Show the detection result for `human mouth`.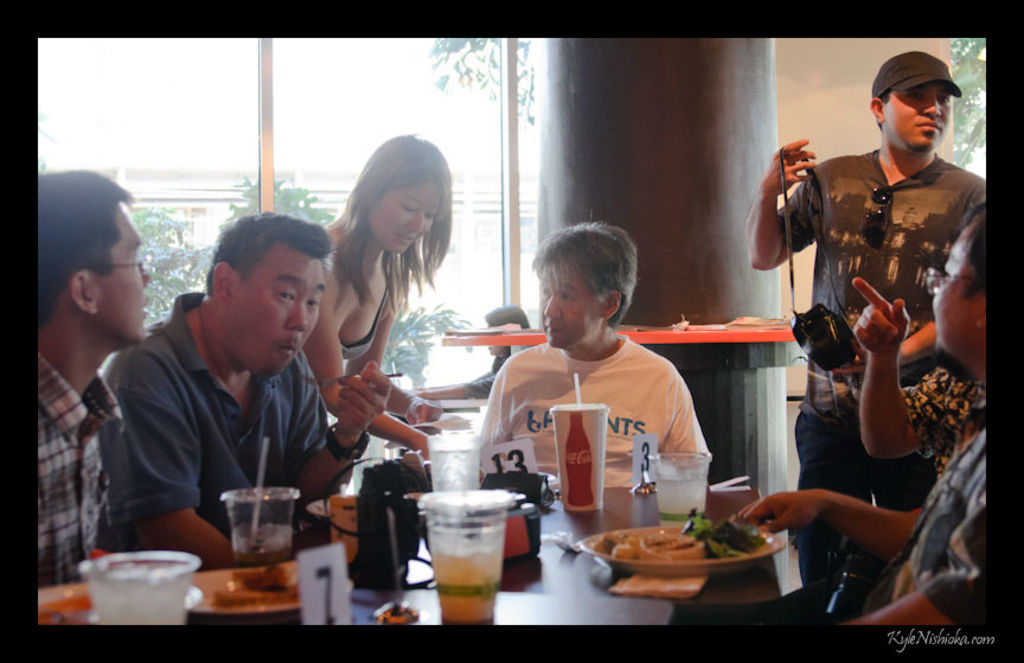
539, 320, 569, 342.
